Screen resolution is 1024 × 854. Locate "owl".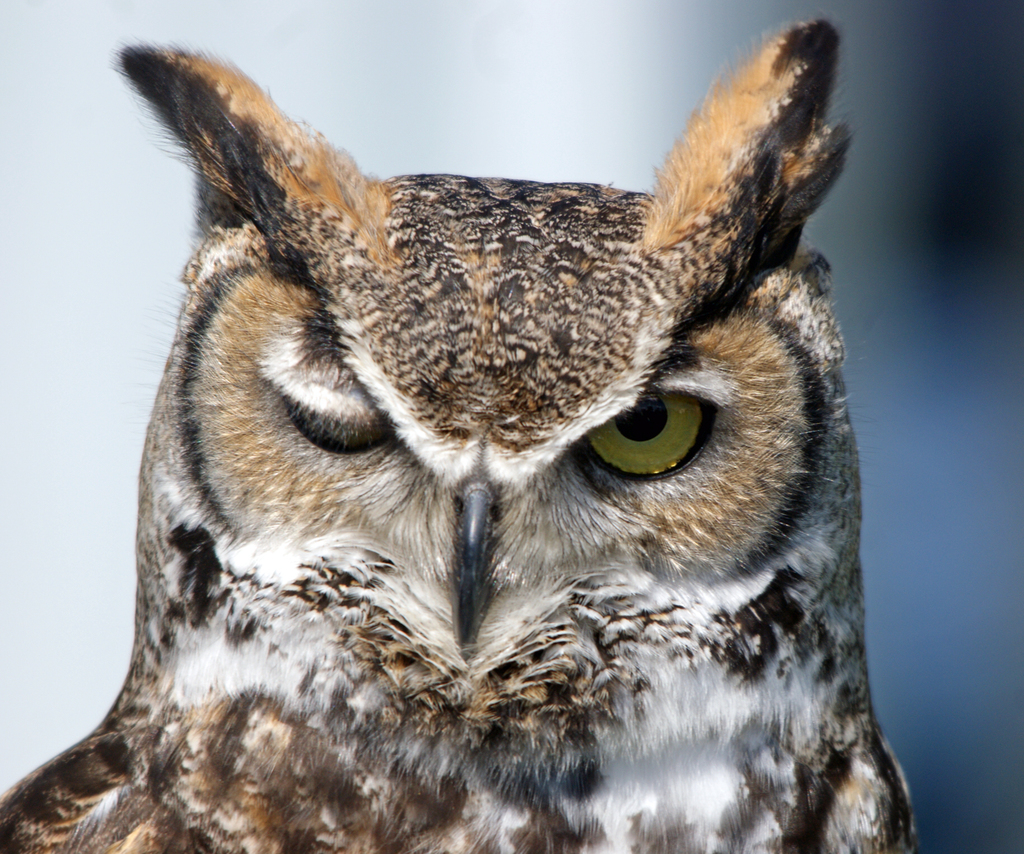
[left=0, top=19, right=923, bottom=853].
